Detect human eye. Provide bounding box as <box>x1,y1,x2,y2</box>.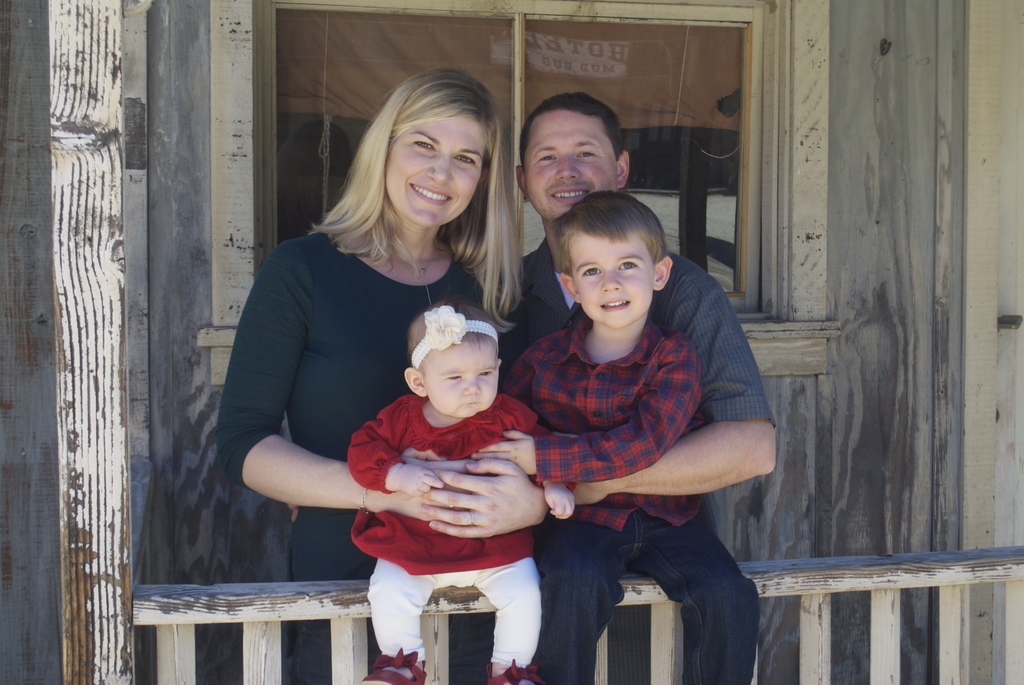
<box>536,152,561,167</box>.
